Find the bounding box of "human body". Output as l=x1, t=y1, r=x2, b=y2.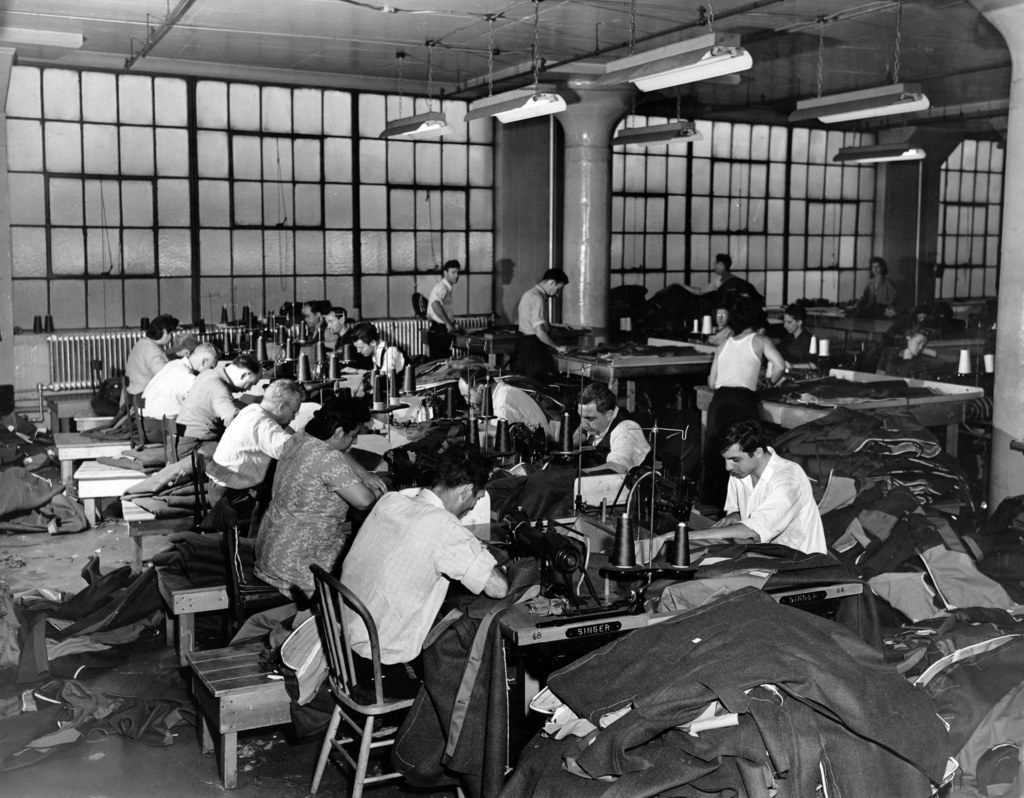
l=460, t=382, r=555, b=440.
